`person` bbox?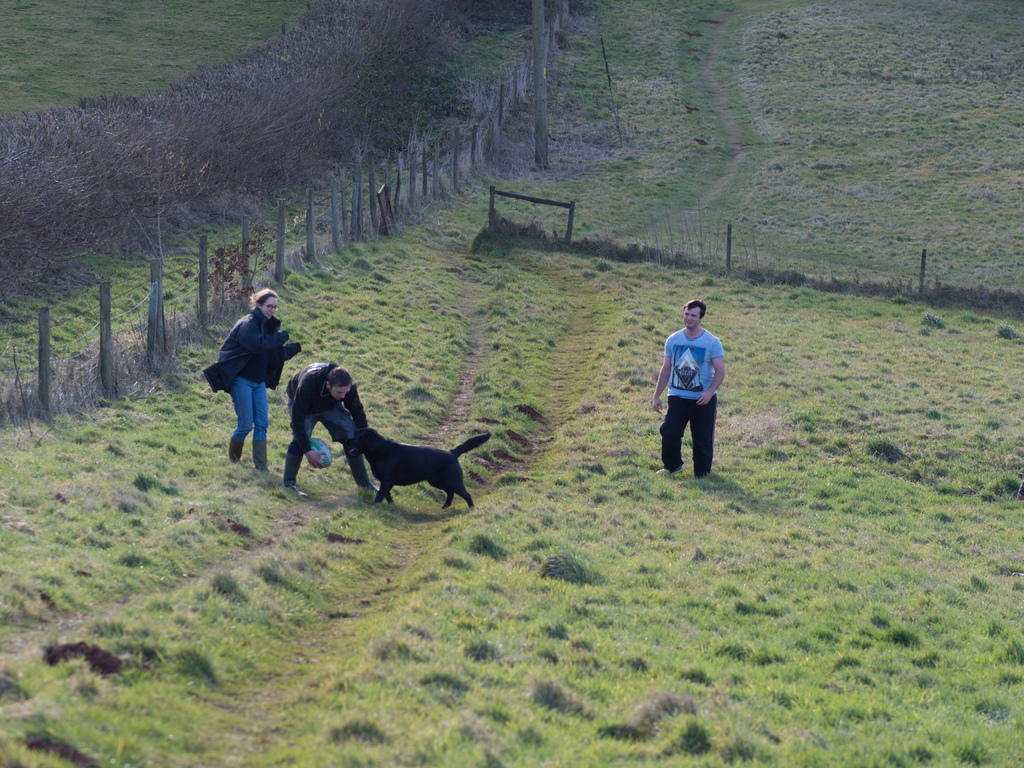
Rect(202, 292, 308, 471)
